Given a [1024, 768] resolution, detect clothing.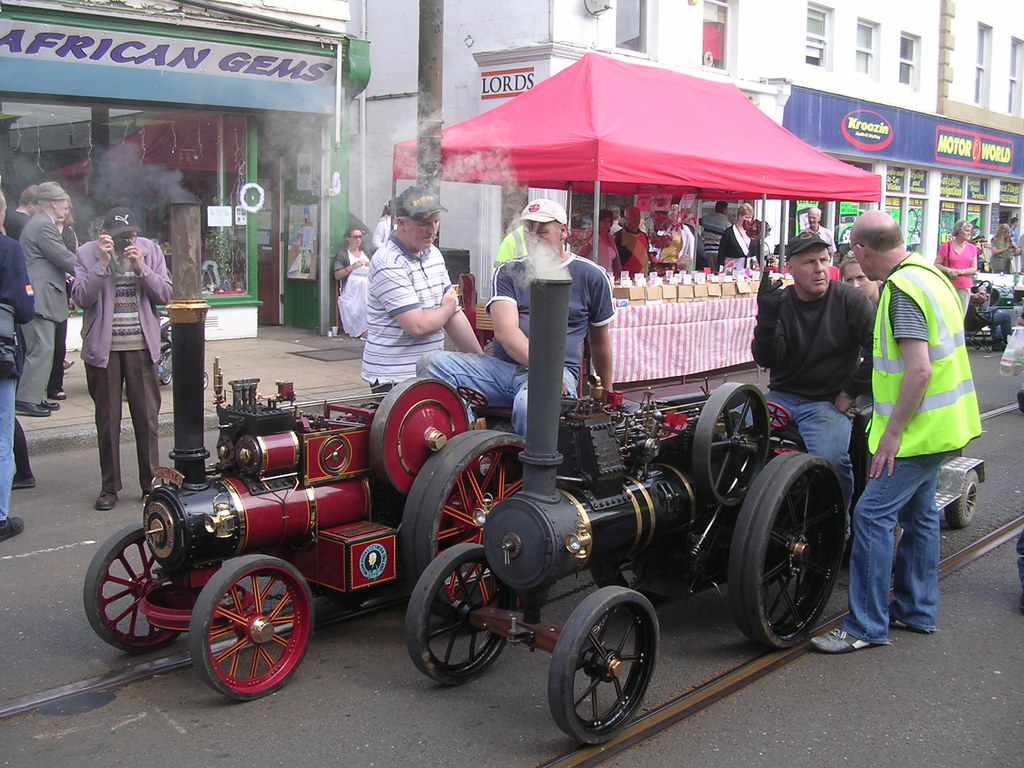
<bbox>20, 212, 84, 418</bbox>.
